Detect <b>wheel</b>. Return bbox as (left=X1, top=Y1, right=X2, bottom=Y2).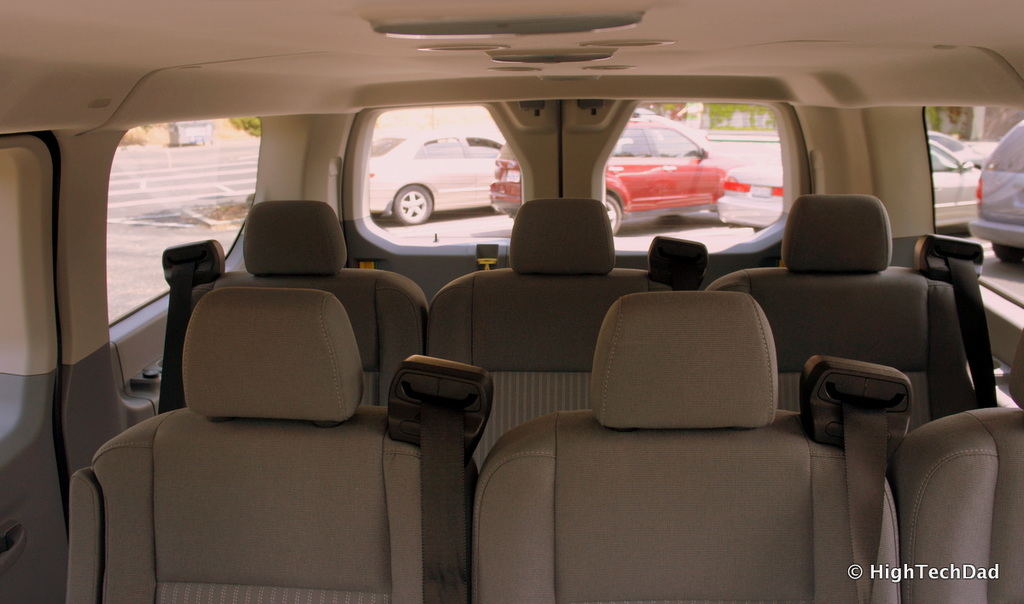
(left=992, top=243, right=1023, bottom=264).
